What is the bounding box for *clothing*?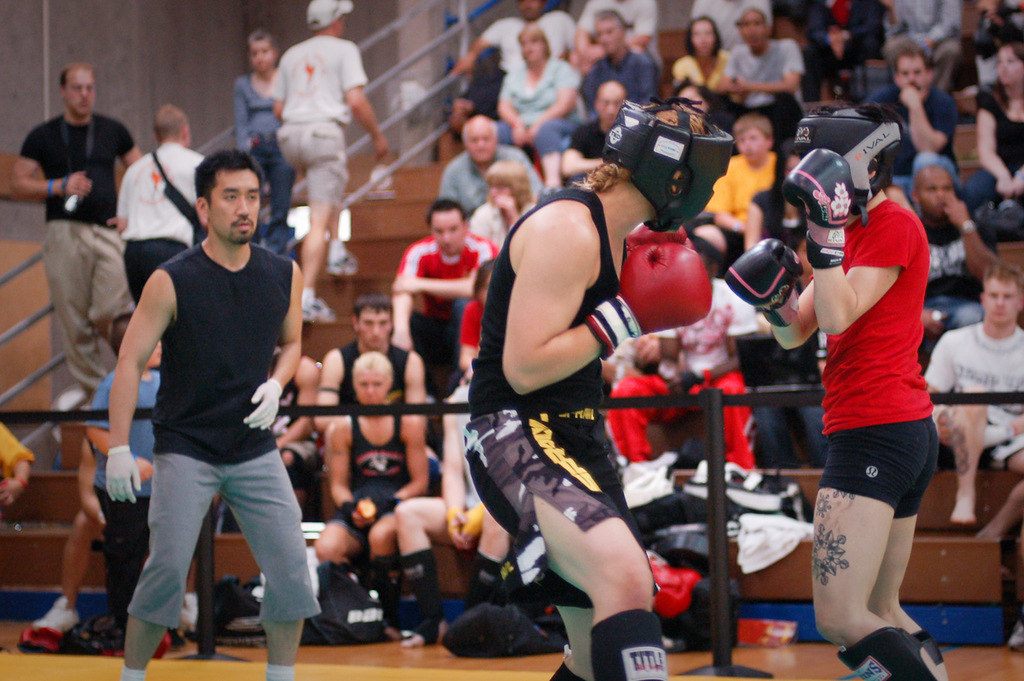
rect(672, 55, 745, 93).
